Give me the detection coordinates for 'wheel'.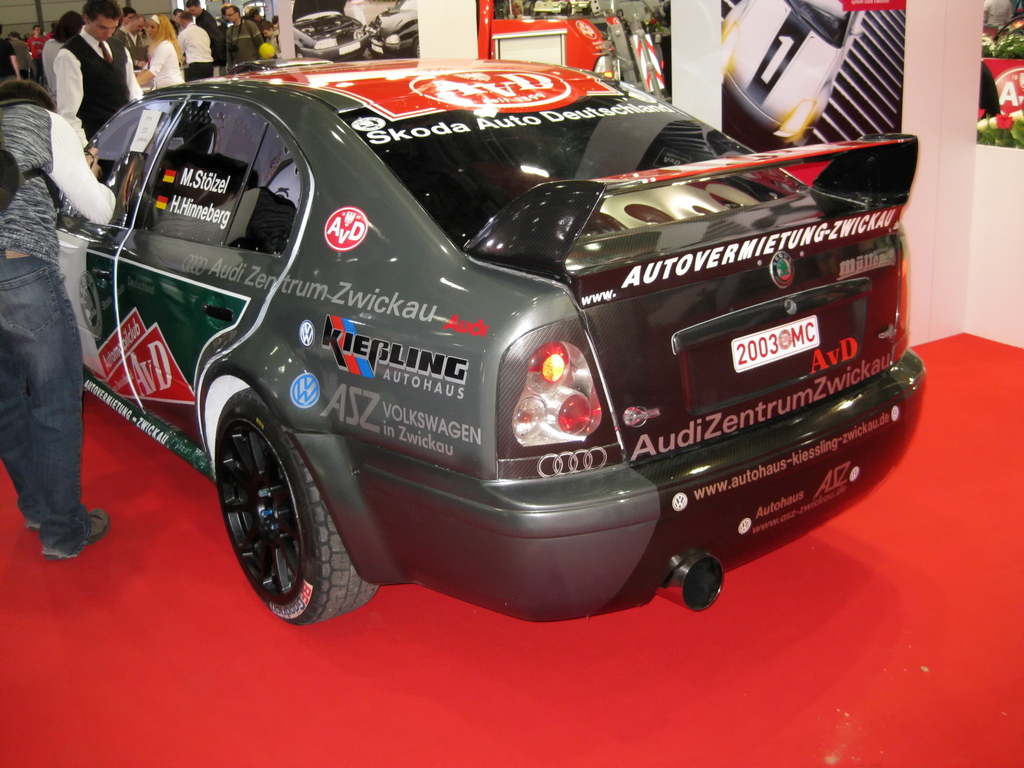
select_region(201, 385, 335, 626).
